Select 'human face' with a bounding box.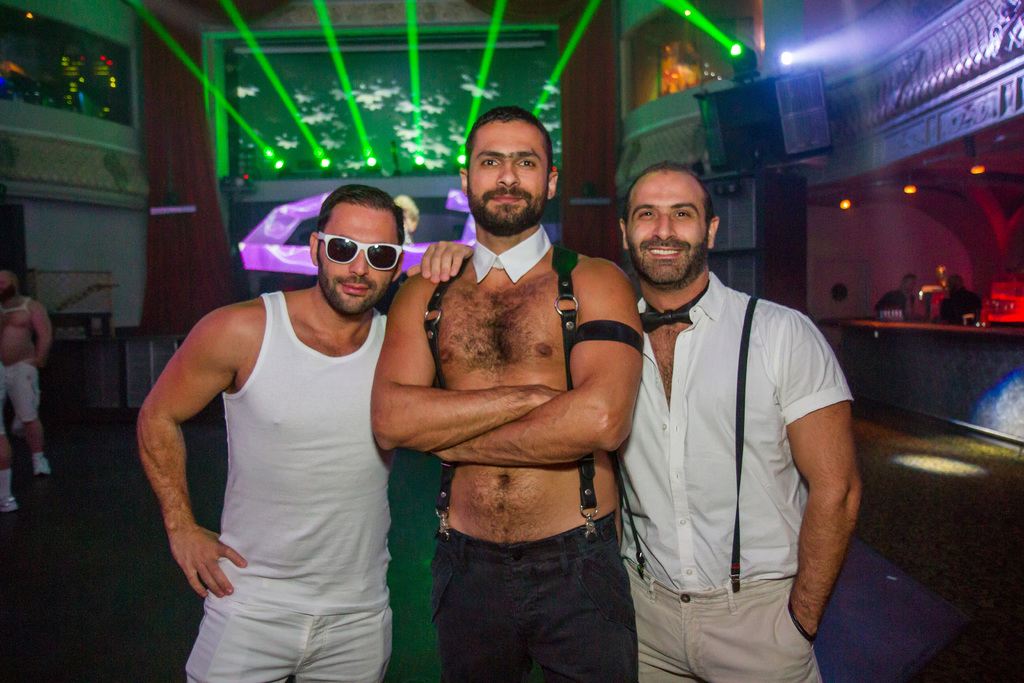
crop(621, 174, 703, 286).
